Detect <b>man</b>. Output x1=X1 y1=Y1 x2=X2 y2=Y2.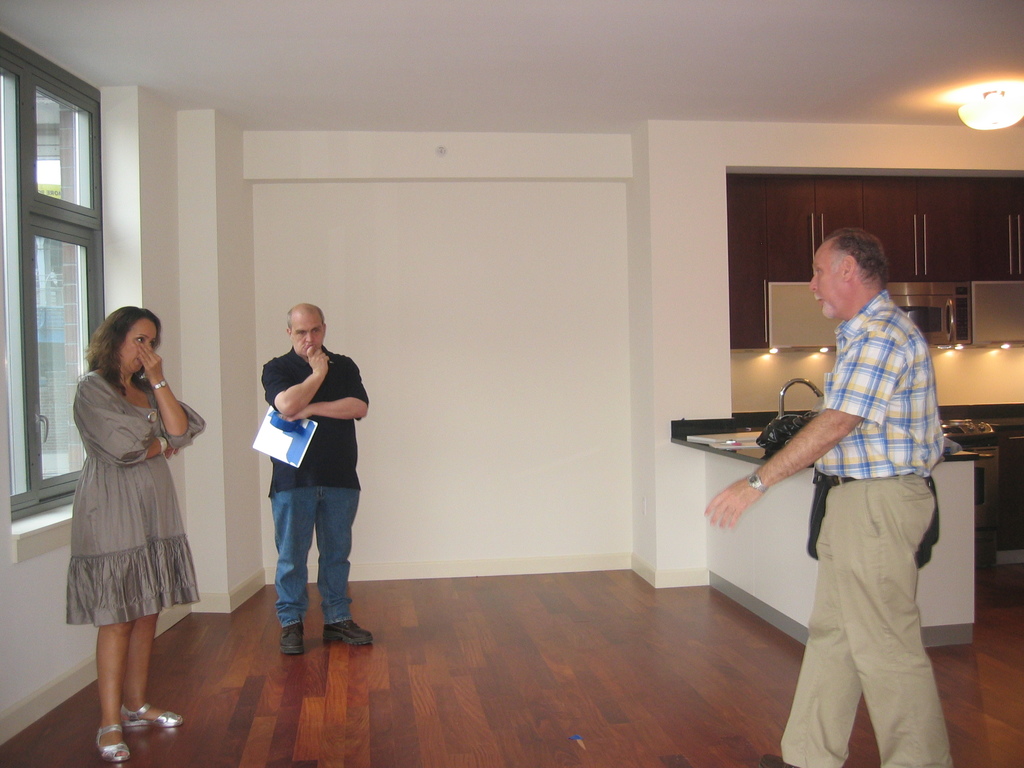
x1=260 y1=301 x2=374 y2=655.
